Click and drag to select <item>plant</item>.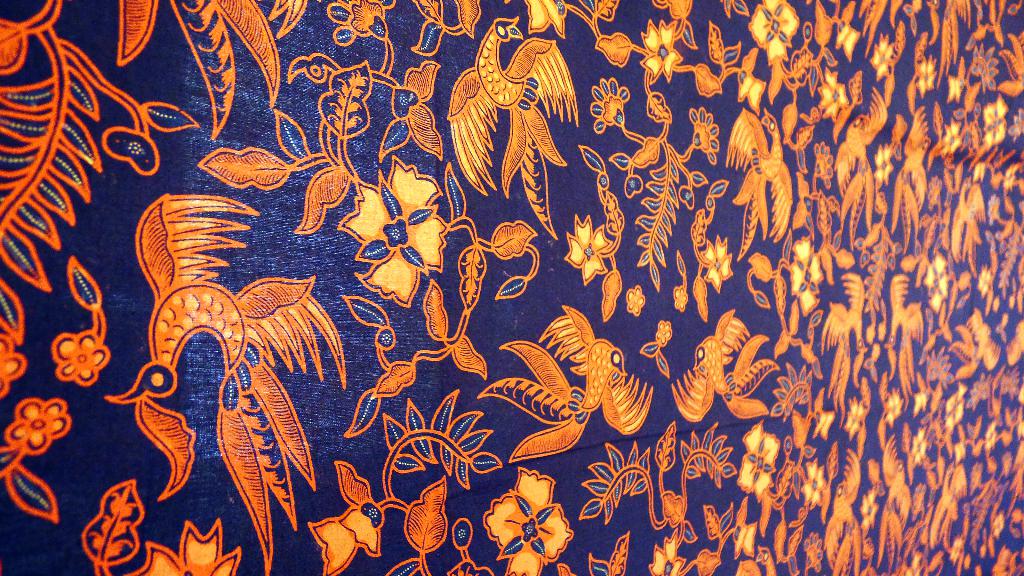
Selection: bbox=[0, 0, 203, 402].
